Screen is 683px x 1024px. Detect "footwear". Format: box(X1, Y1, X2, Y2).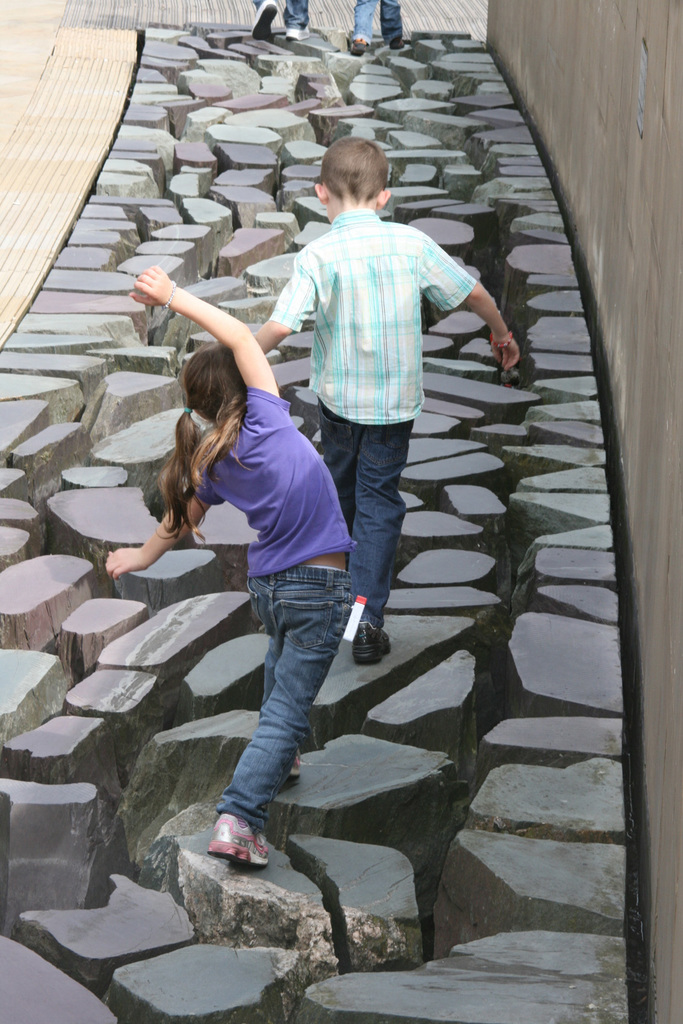
box(390, 35, 404, 49).
